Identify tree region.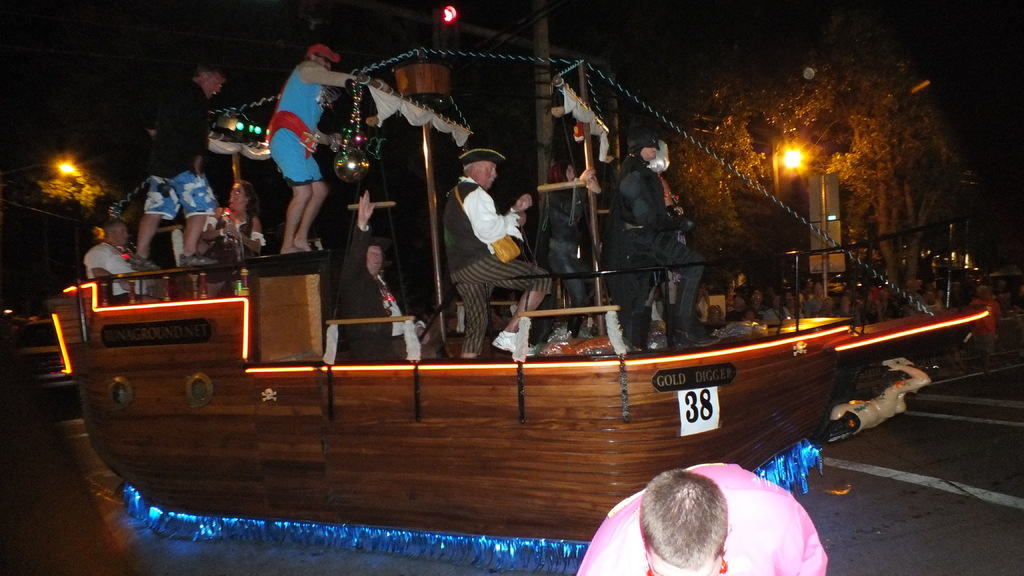
Region: locate(0, 158, 123, 228).
